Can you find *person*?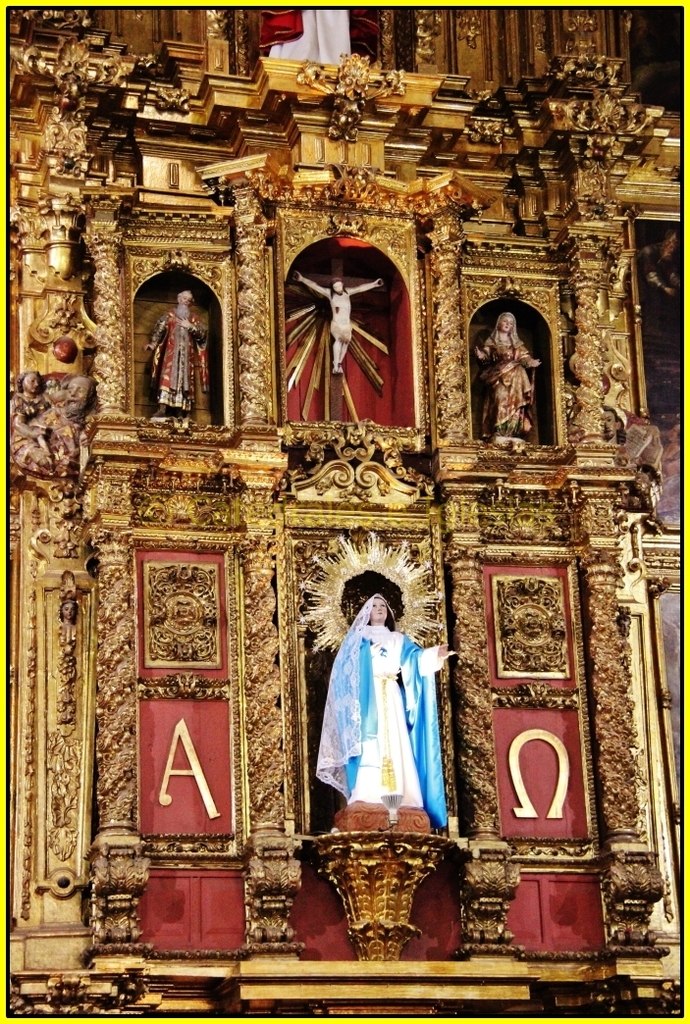
Yes, bounding box: detection(294, 268, 389, 369).
